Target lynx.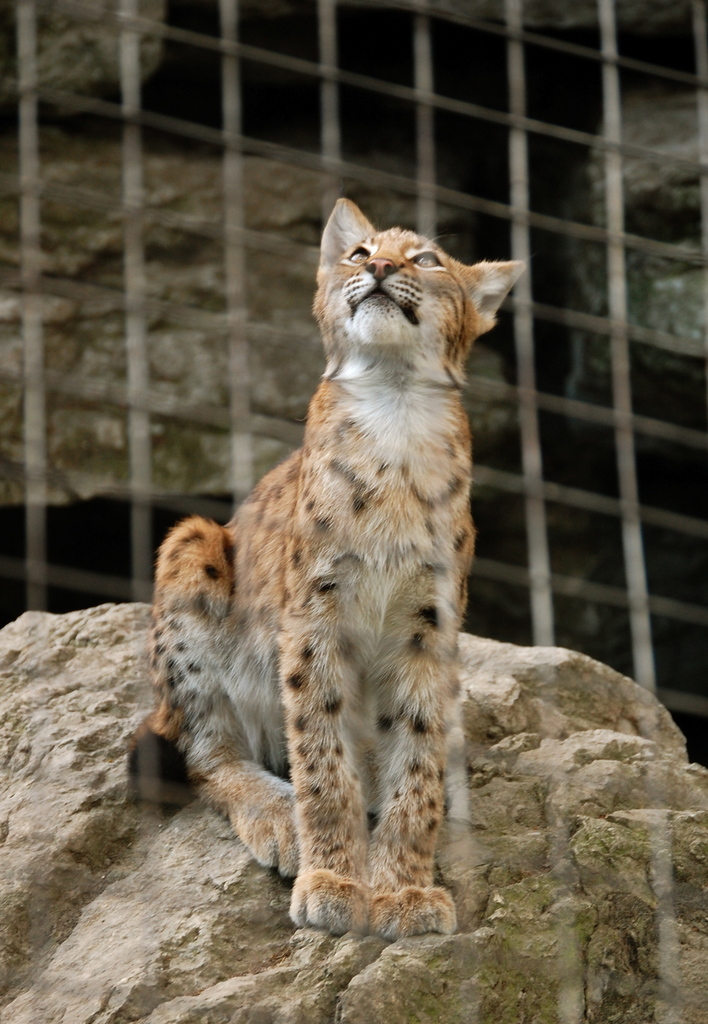
Target region: [x1=145, y1=196, x2=527, y2=945].
